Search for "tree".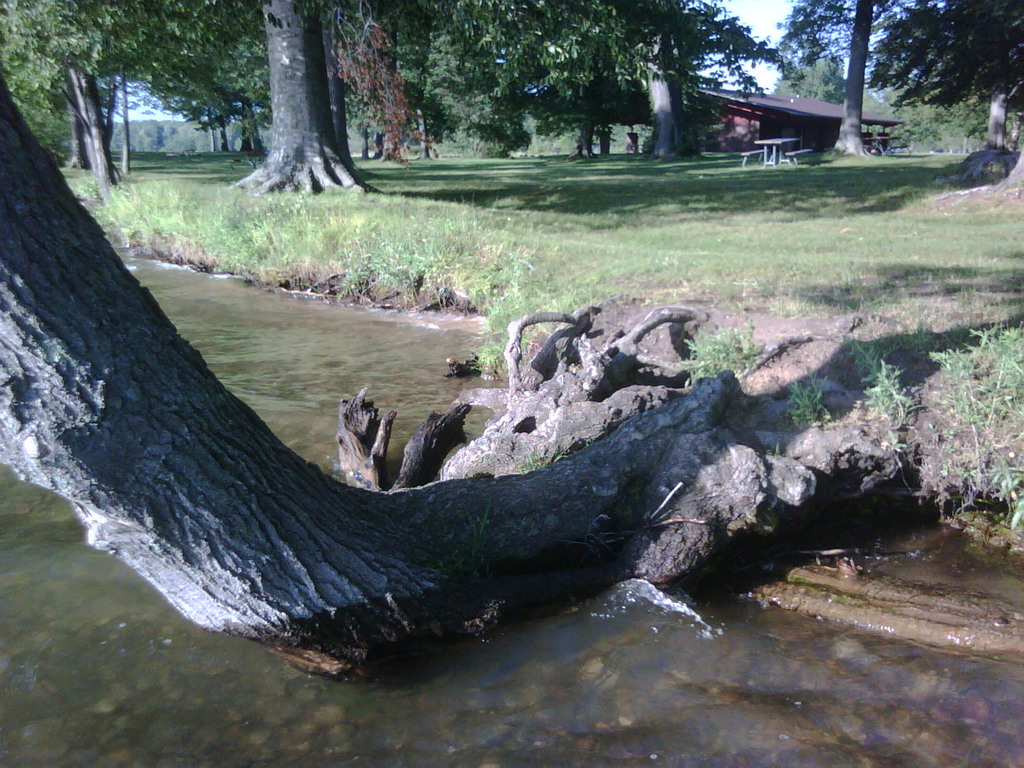
Found at bbox=(0, 0, 123, 192).
